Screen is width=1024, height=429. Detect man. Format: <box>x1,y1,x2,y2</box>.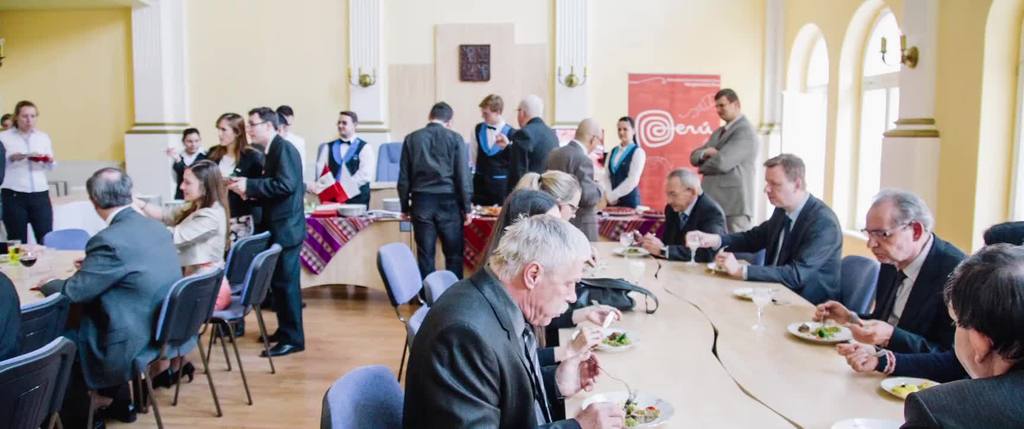
<box>895,241,1023,428</box>.
